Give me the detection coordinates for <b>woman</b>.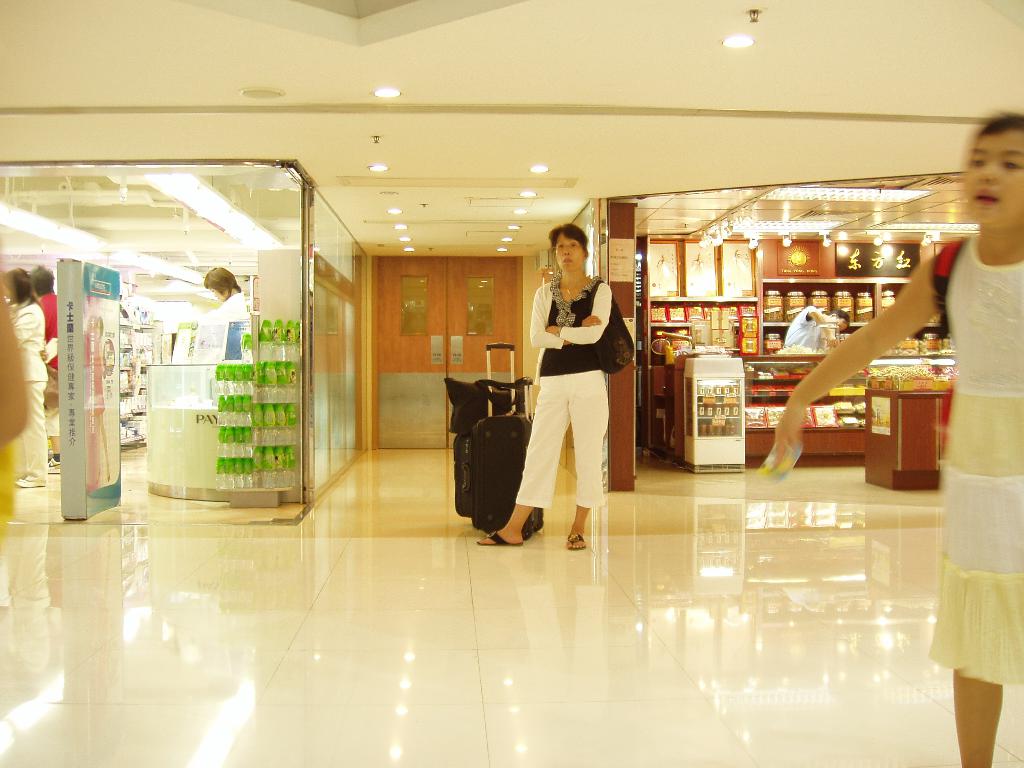
<region>474, 225, 632, 552</region>.
